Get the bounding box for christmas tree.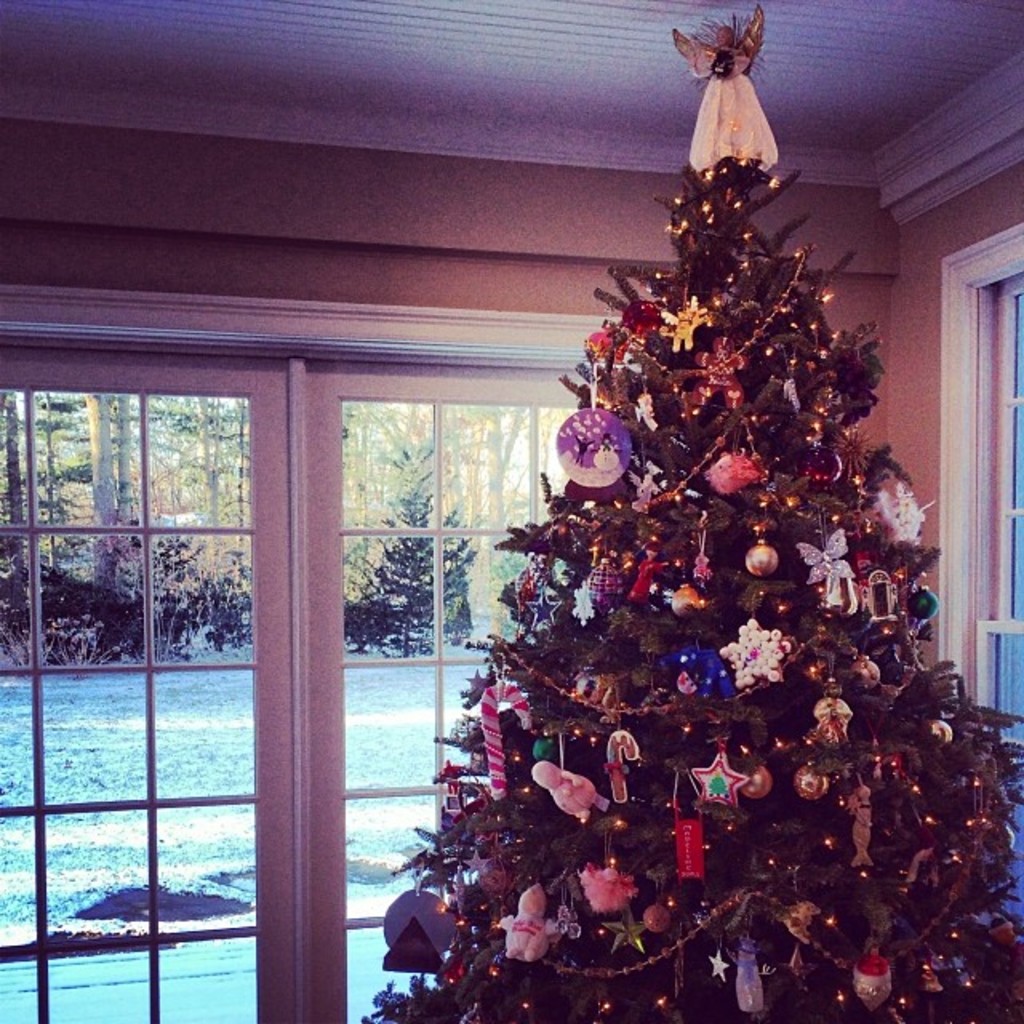
box=[352, 0, 1022, 1022].
